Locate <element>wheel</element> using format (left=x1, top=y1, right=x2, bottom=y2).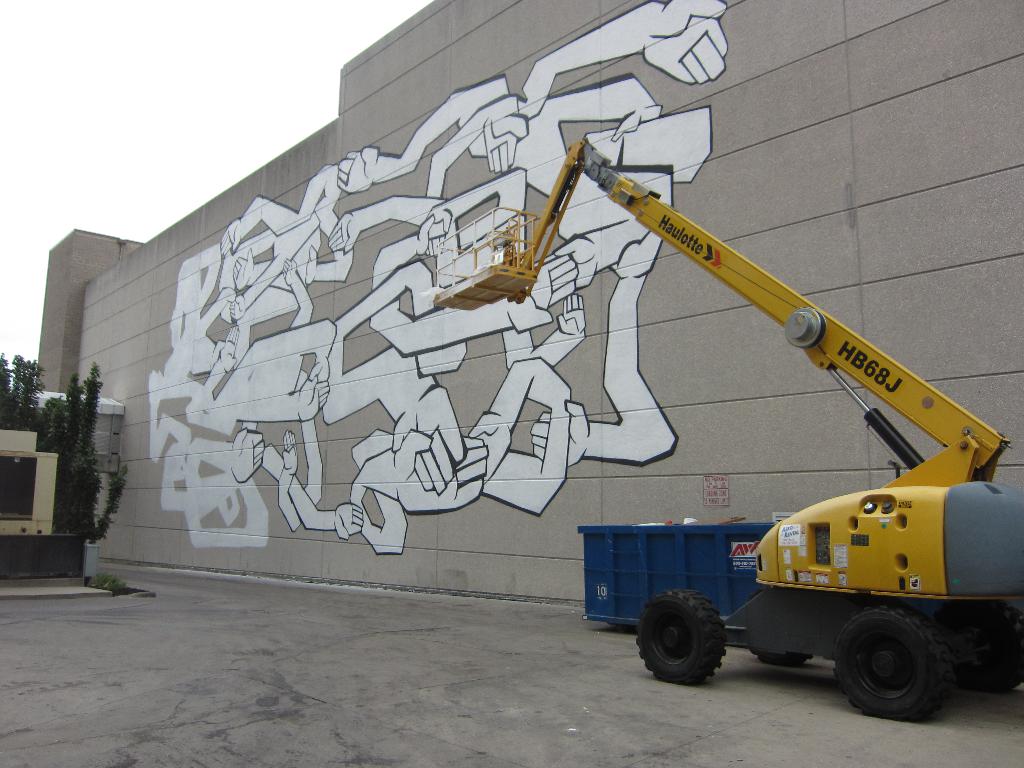
(left=835, top=605, right=954, bottom=721).
